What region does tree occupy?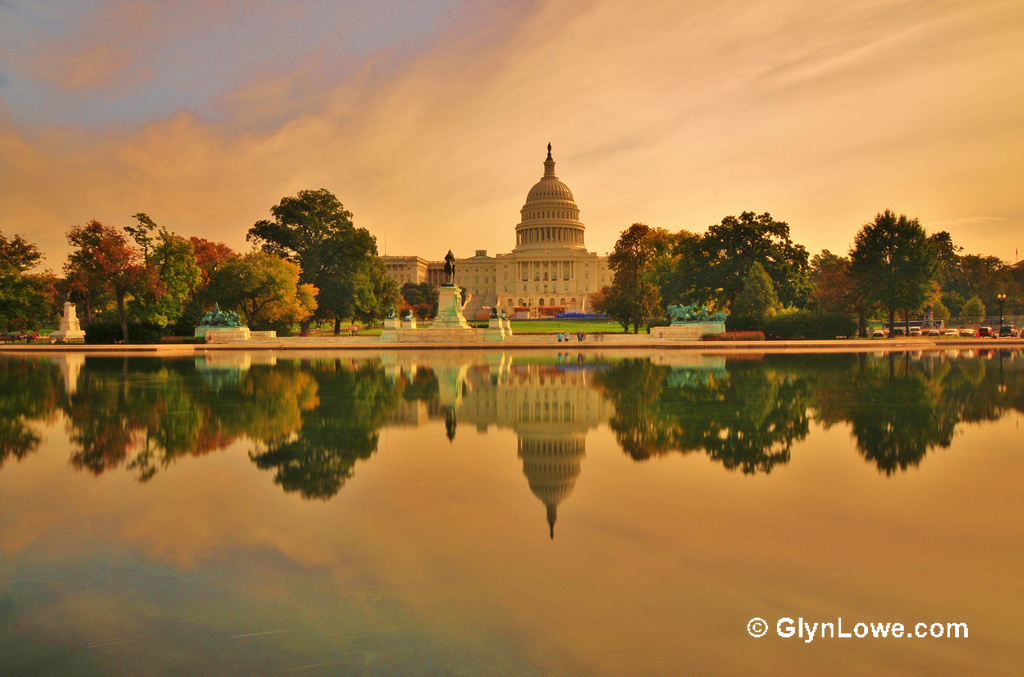
[left=123, top=227, right=200, bottom=341].
